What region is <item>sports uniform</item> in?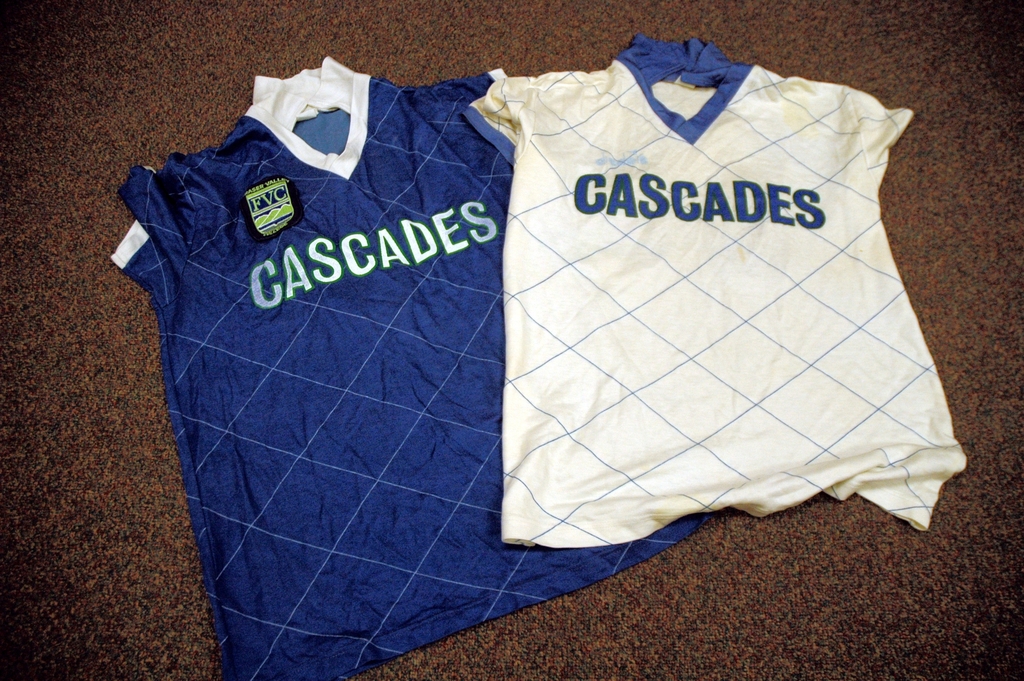
crop(111, 50, 719, 675).
